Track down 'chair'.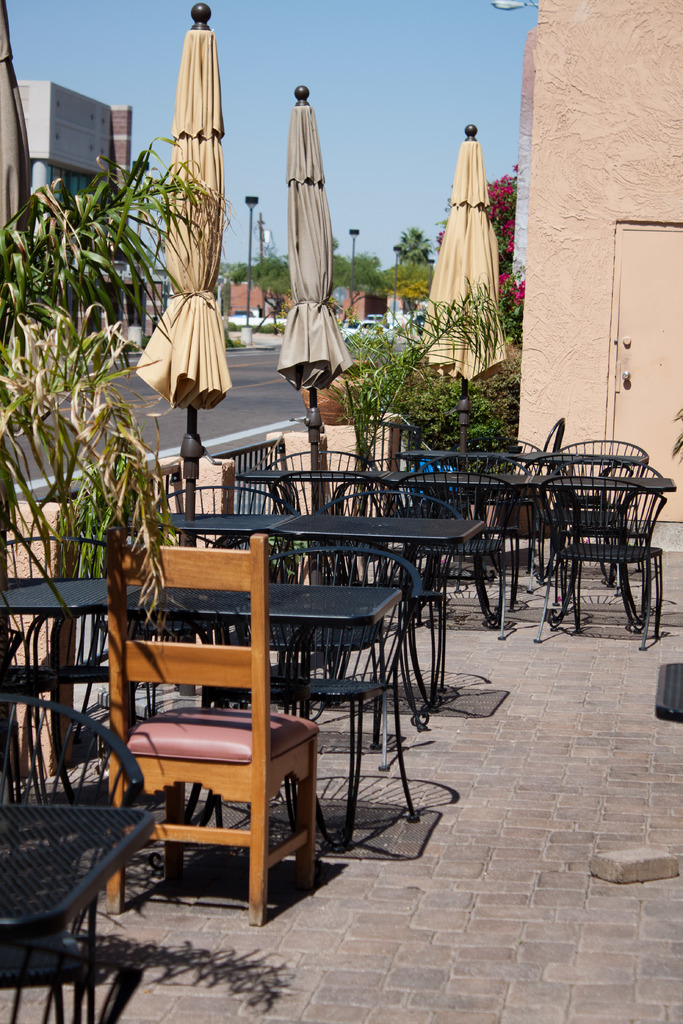
Tracked to bbox=(211, 545, 427, 847).
